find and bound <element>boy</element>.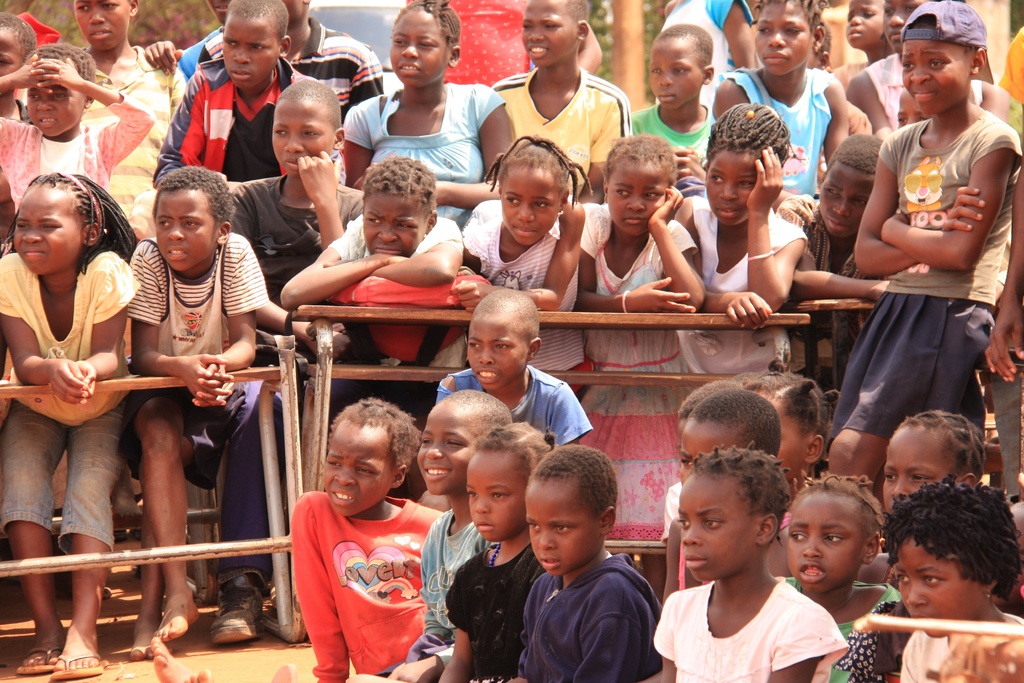
Bound: l=383, t=388, r=515, b=678.
